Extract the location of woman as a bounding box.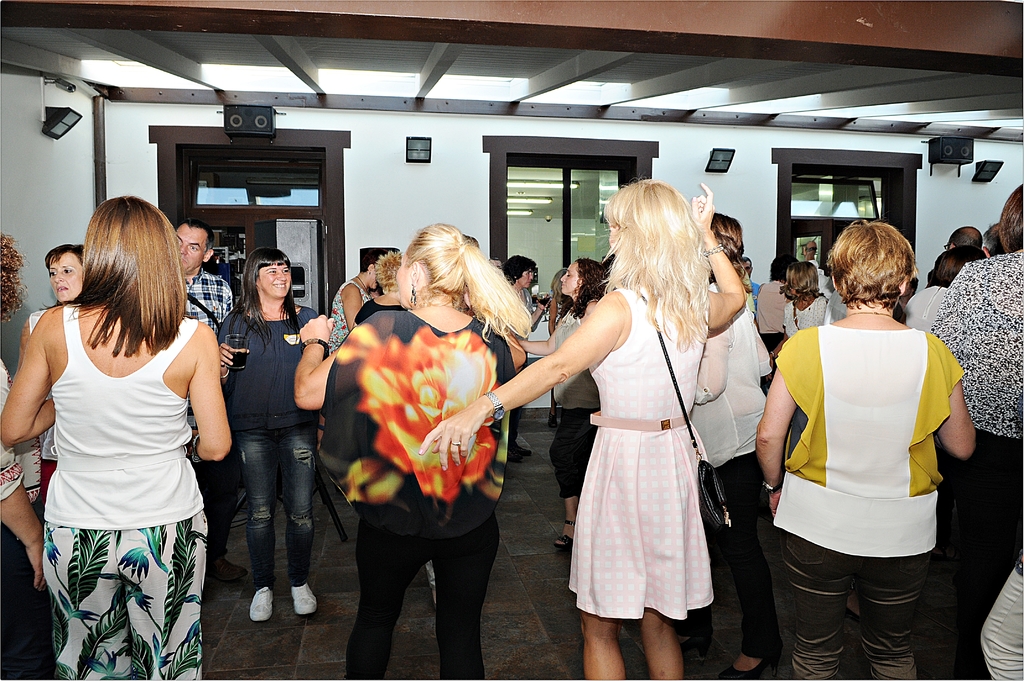
box=[903, 243, 988, 328].
